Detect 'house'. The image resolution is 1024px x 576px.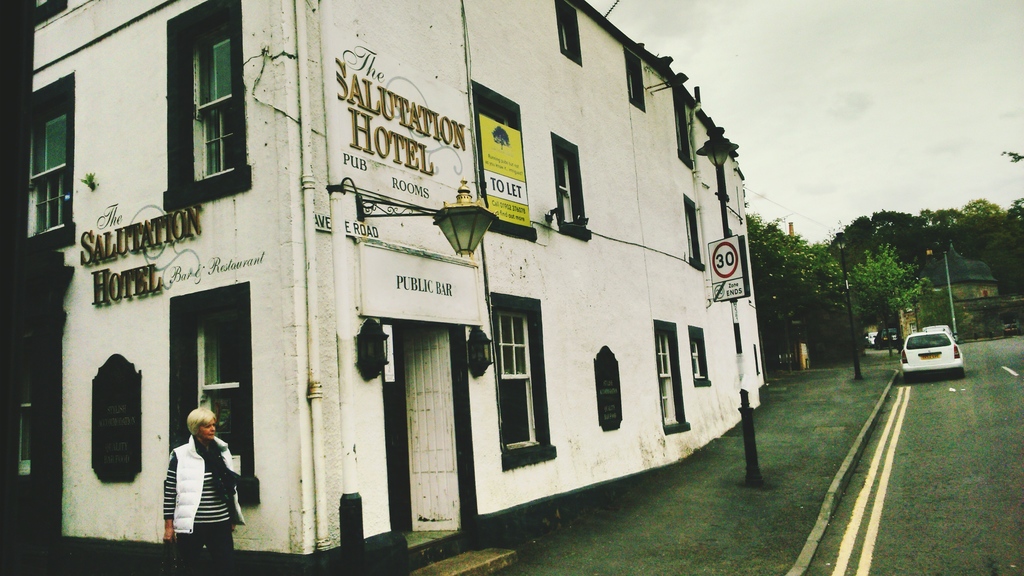
BBox(40, 0, 783, 554).
